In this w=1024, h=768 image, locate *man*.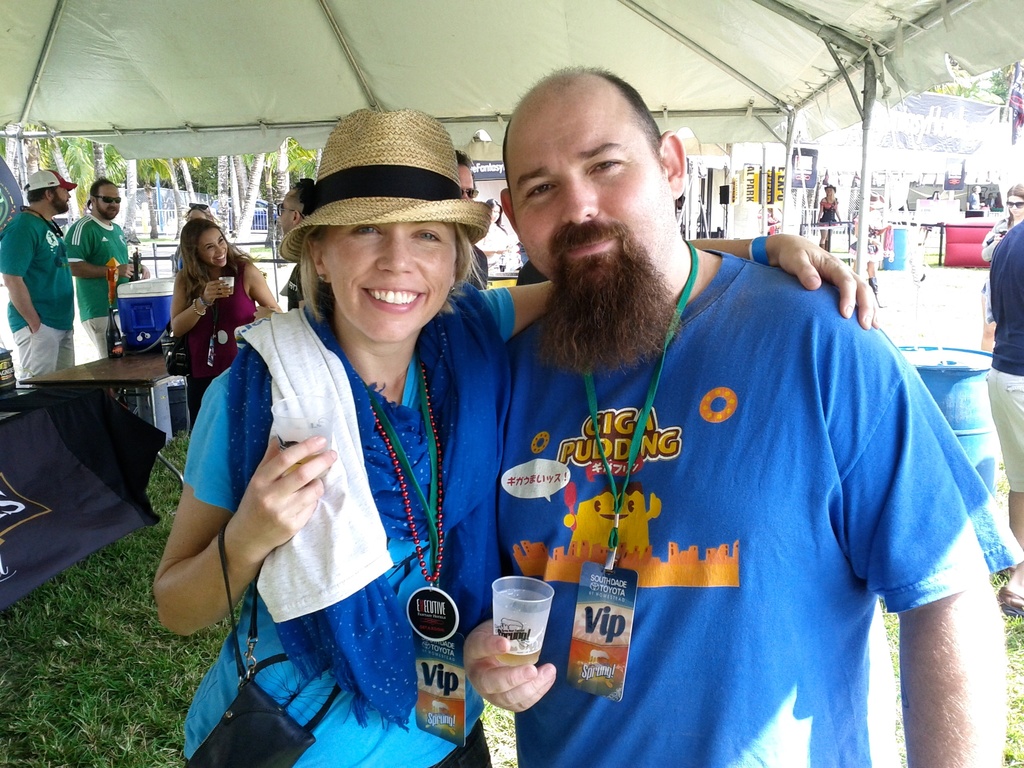
Bounding box: (0,163,70,382).
